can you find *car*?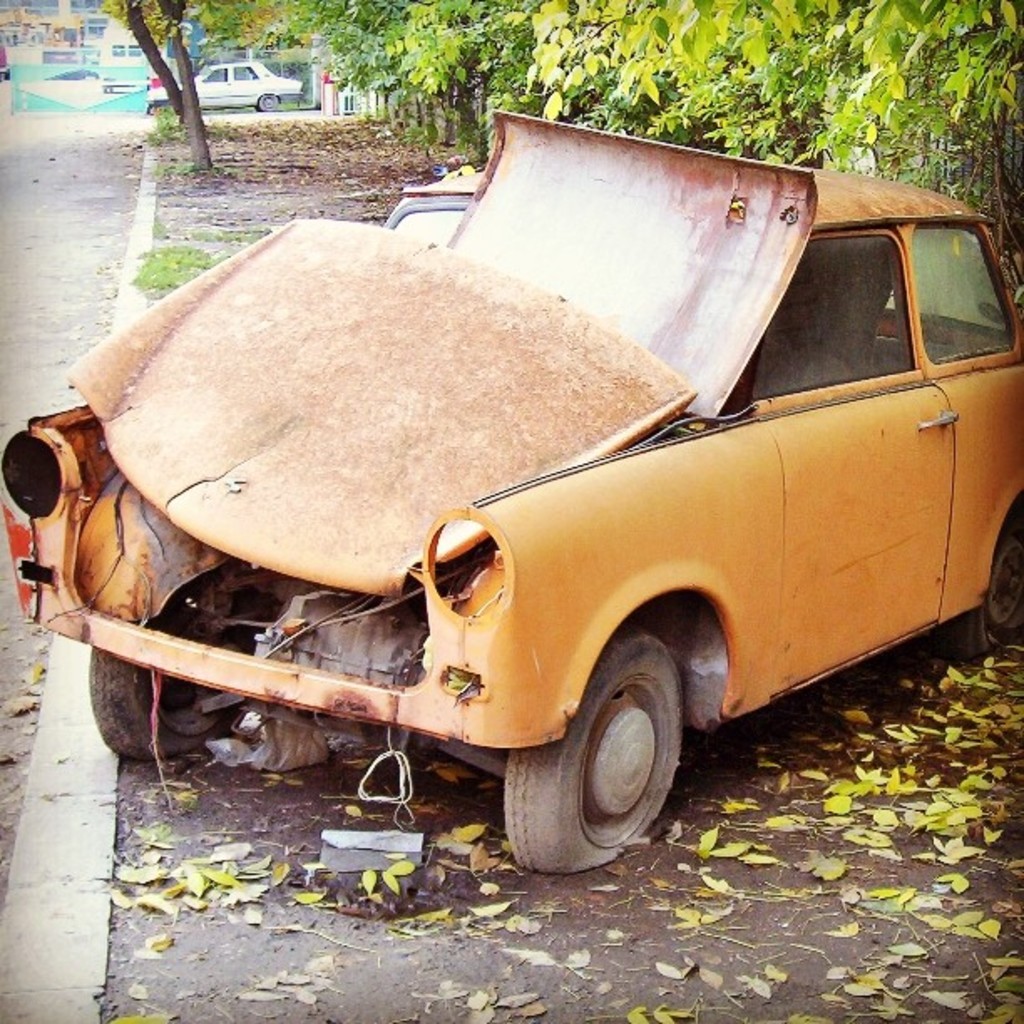
Yes, bounding box: l=154, t=57, r=308, b=112.
